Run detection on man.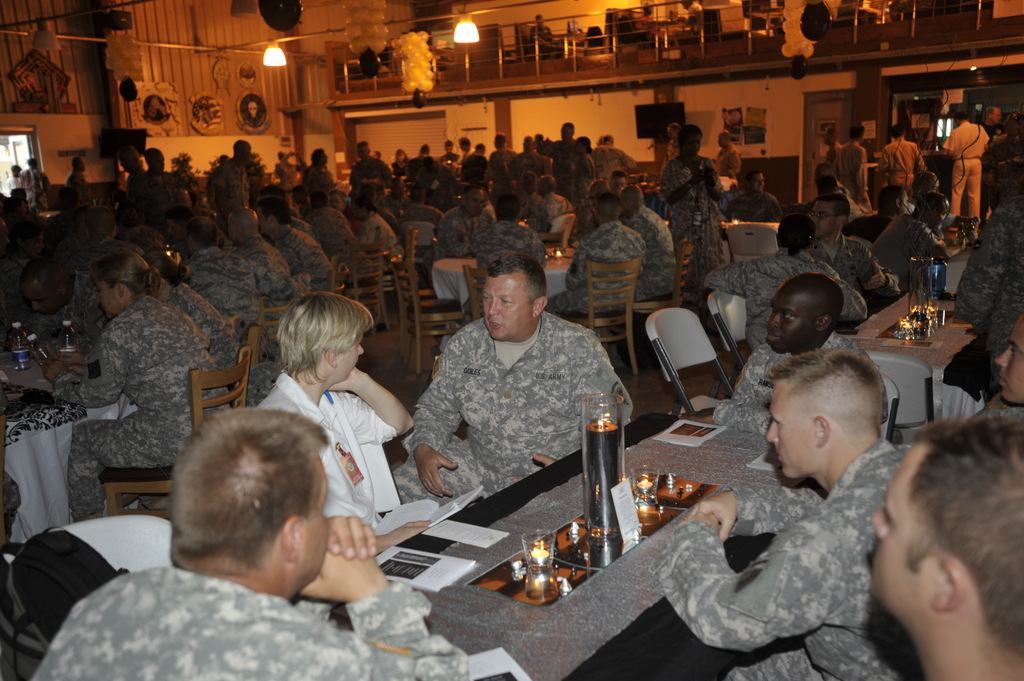
Result: bbox=(822, 127, 842, 167).
